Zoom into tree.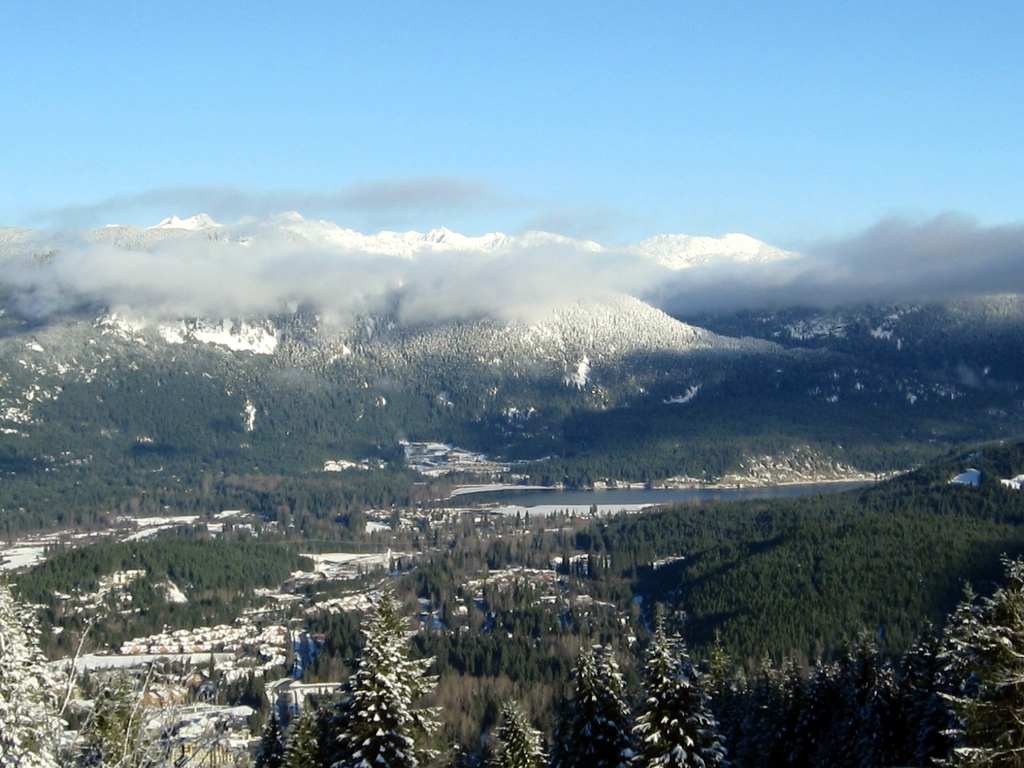
Zoom target: bbox=[706, 486, 1023, 650].
